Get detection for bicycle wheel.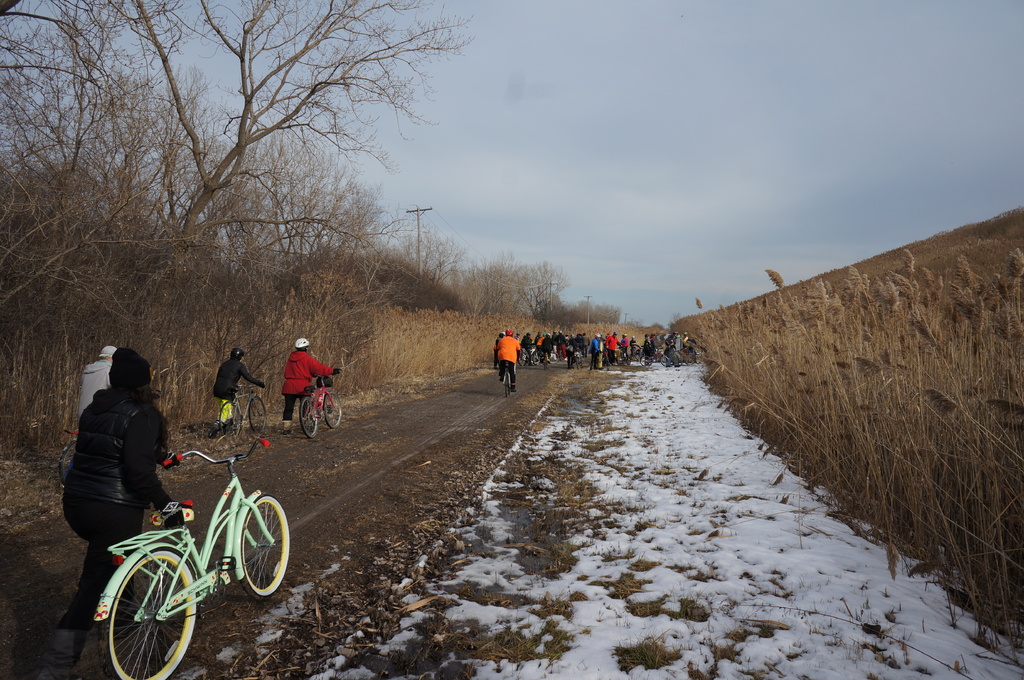
Detection: [x1=518, y1=354, x2=527, y2=365].
